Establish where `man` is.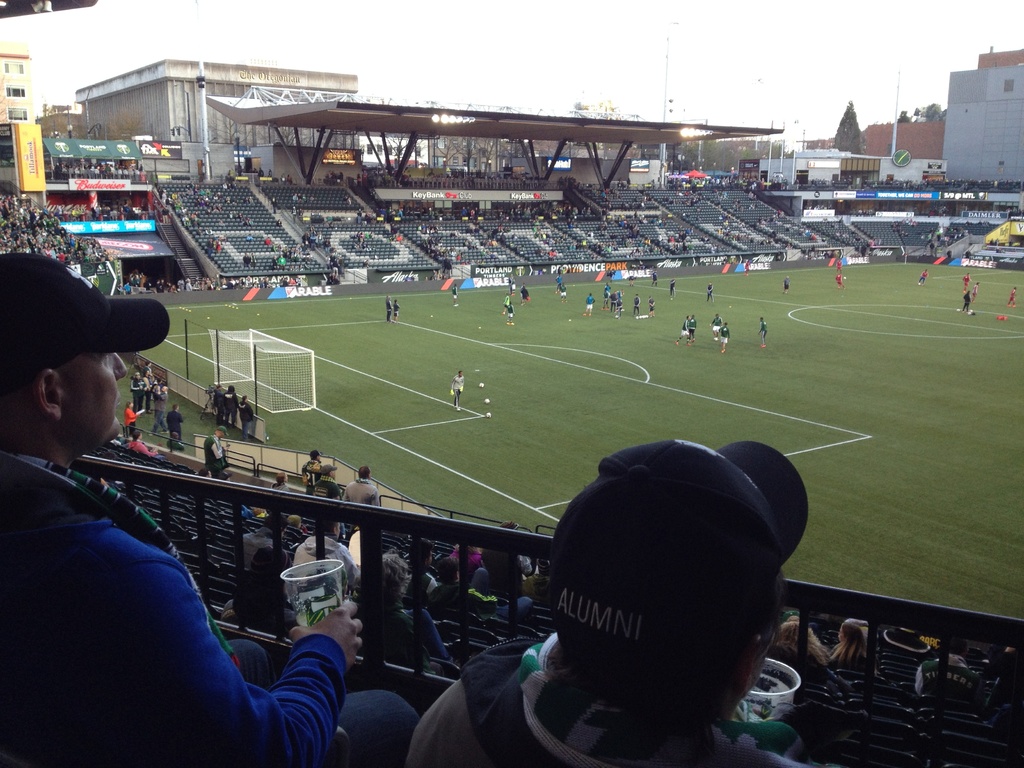
Established at locate(607, 291, 618, 307).
